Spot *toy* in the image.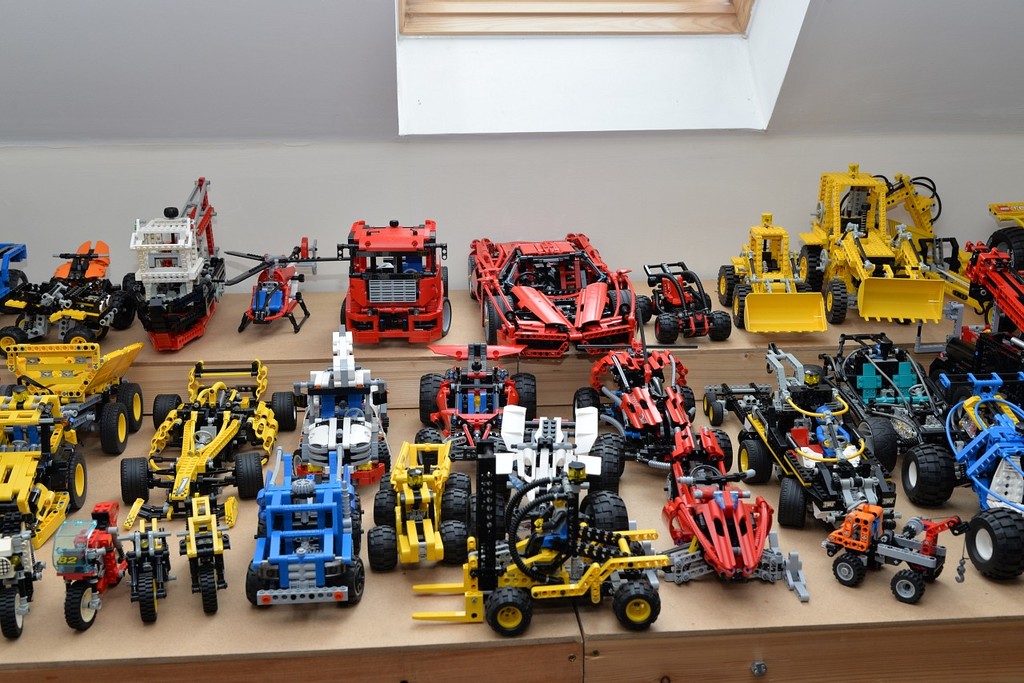
*toy* found at locate(797, 156, 943, 328).
